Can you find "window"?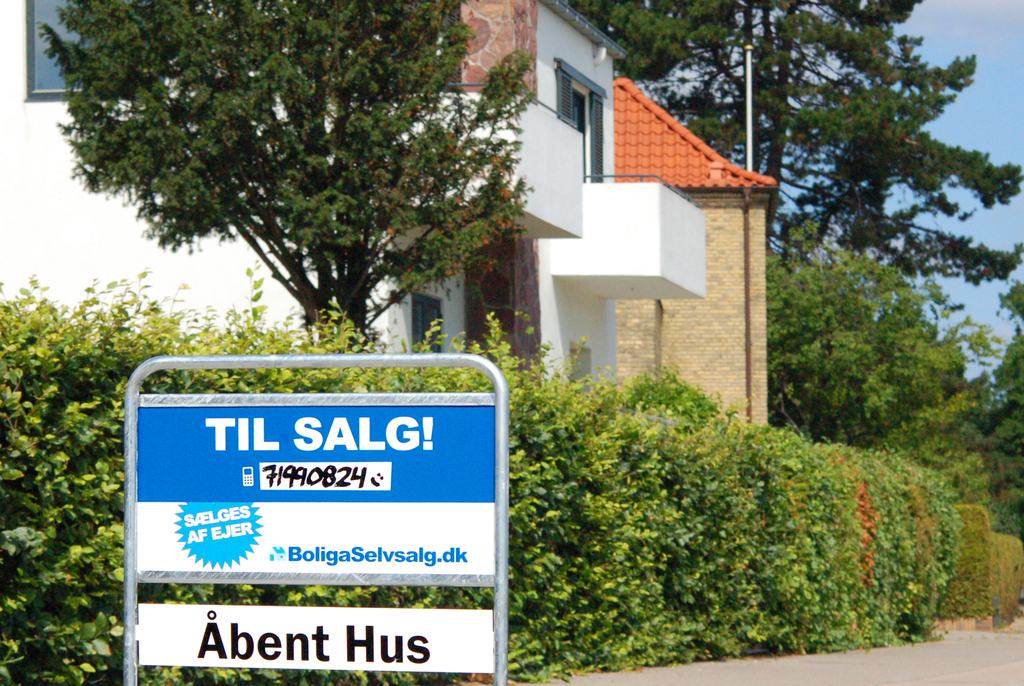
Yes, bounding box: (x1=31, y1=0, x2=106, y2=96).
